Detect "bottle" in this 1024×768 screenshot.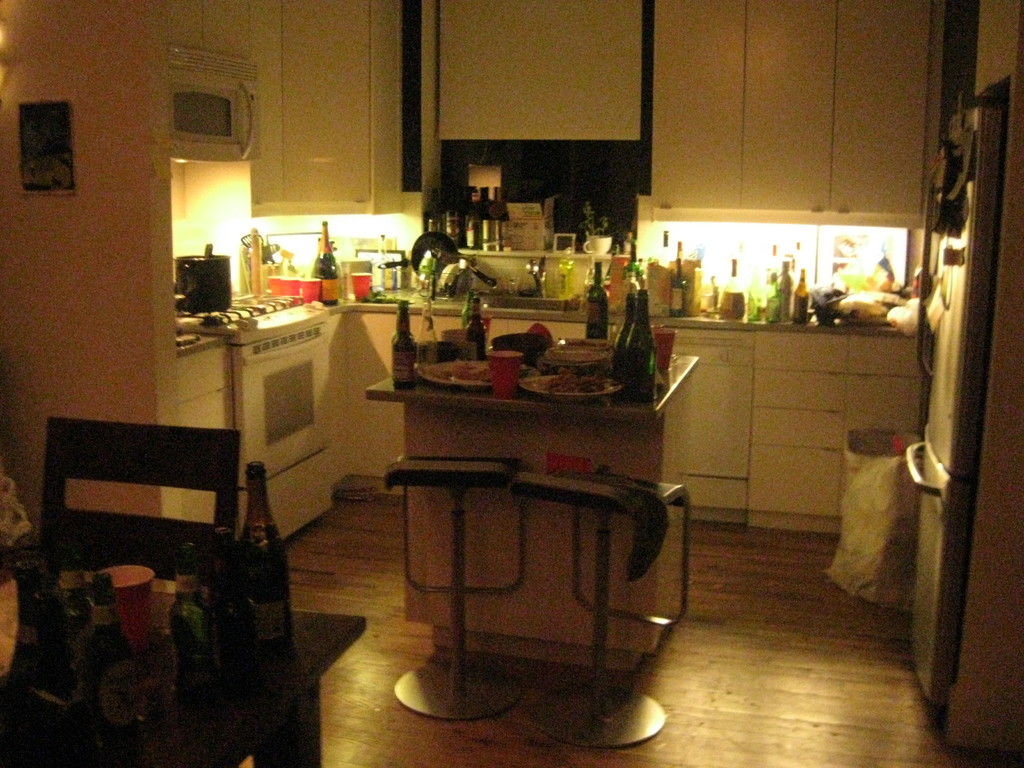
Detection: <region>467, 296, 488, 363</region>.
